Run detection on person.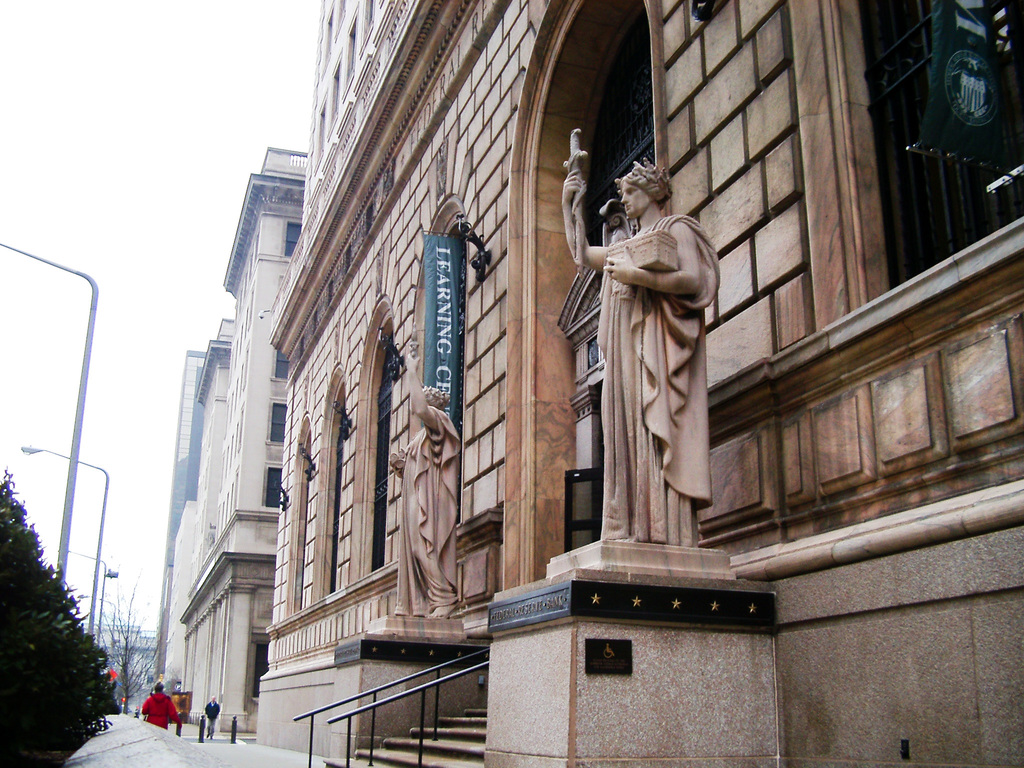
Result: l=205, t=696, r=219, b=736.
